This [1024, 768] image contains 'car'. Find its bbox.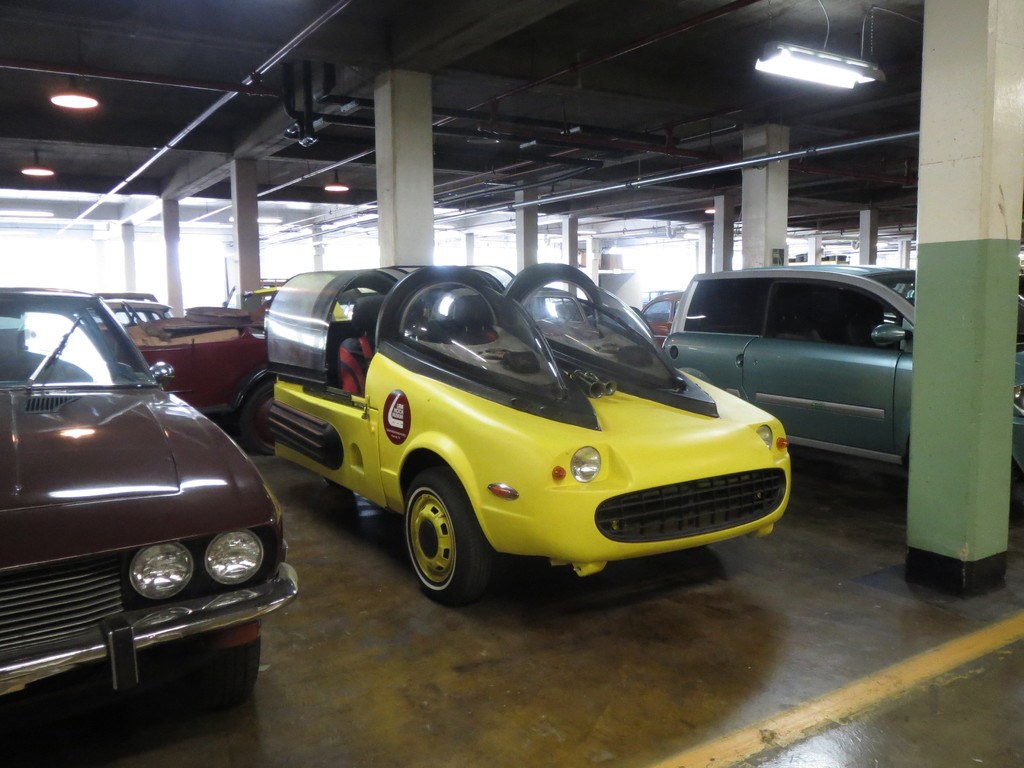
rect(117, 298, 267, 461).
